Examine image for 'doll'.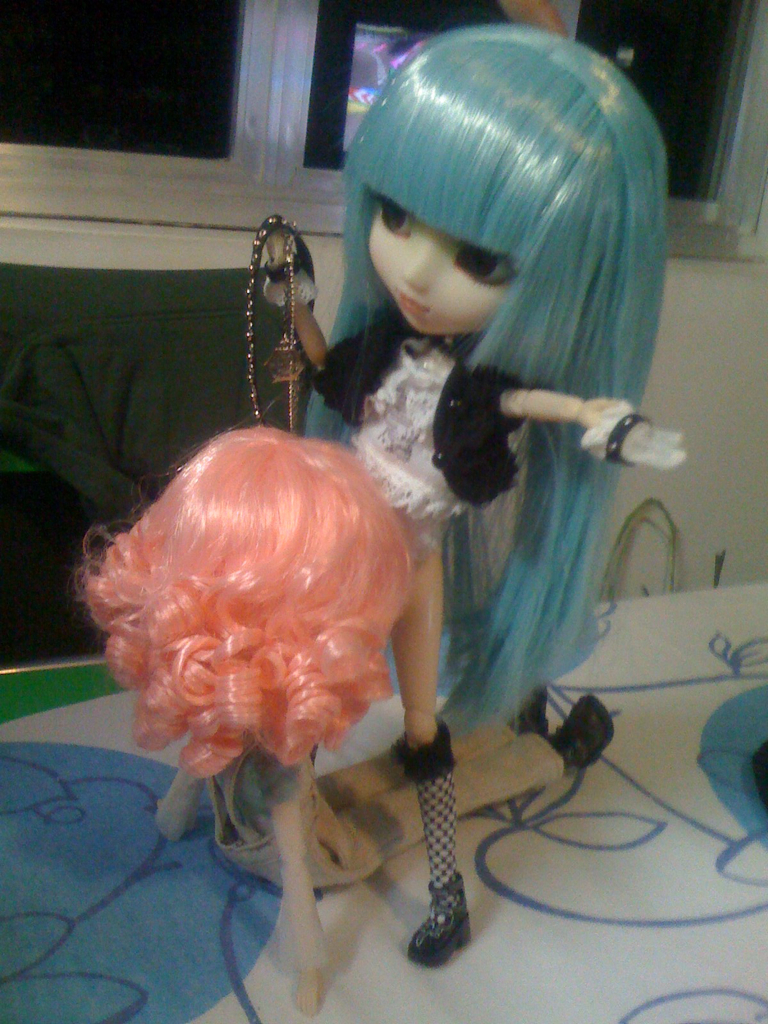
Examination result: x1=89, y1=434, x2=616, y2=1005.
